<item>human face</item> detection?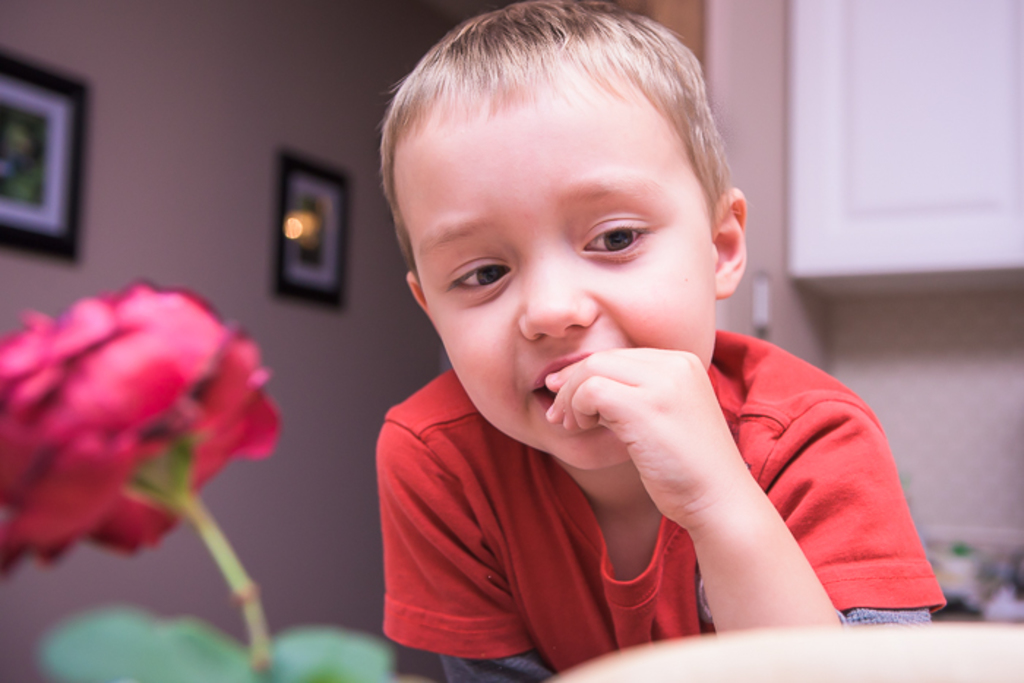
(391,67,718,469)
